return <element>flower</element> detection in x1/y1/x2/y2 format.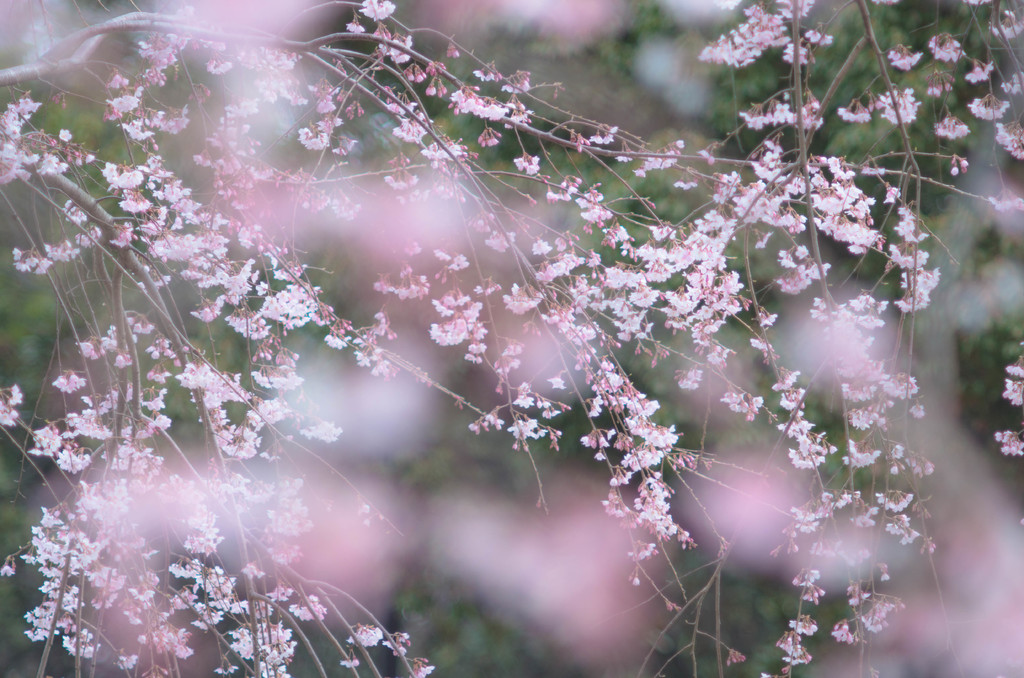
1001/361/1023/409.
